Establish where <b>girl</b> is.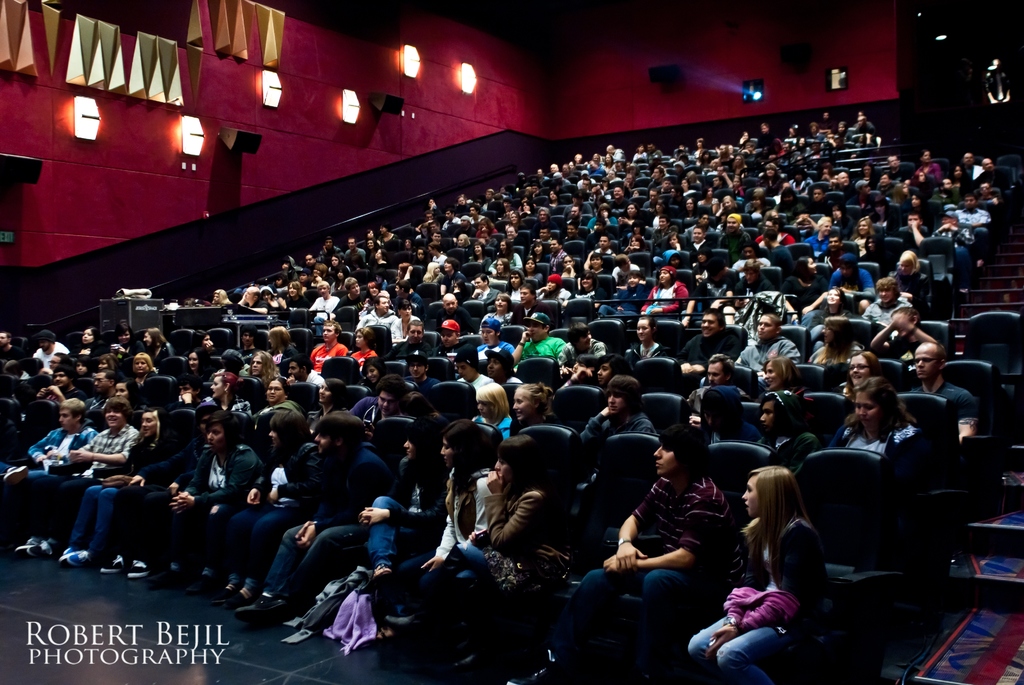
Established at left=511, top=380, right=558, bottom=426.
